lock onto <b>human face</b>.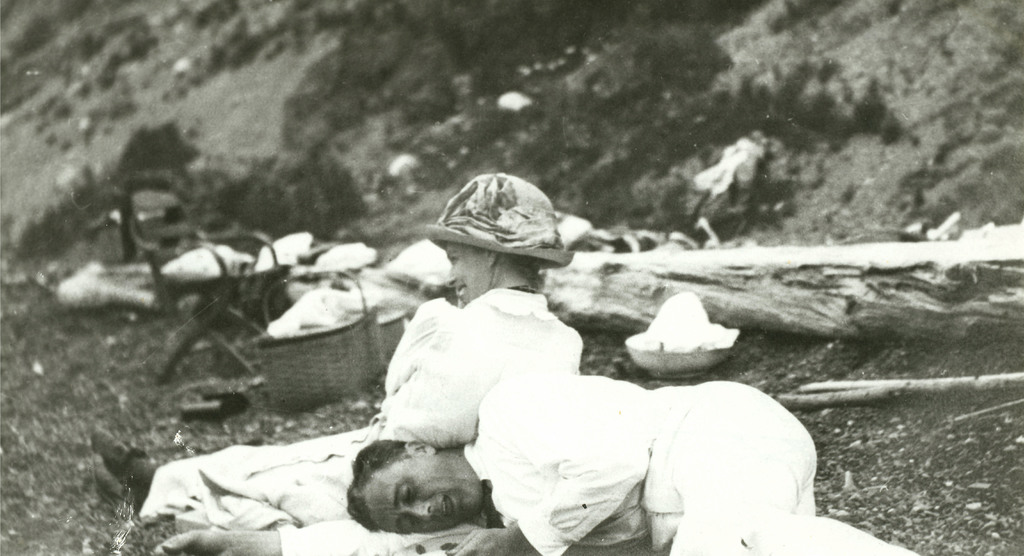
Locked: <region>368, 461, 484, 532</region>.
